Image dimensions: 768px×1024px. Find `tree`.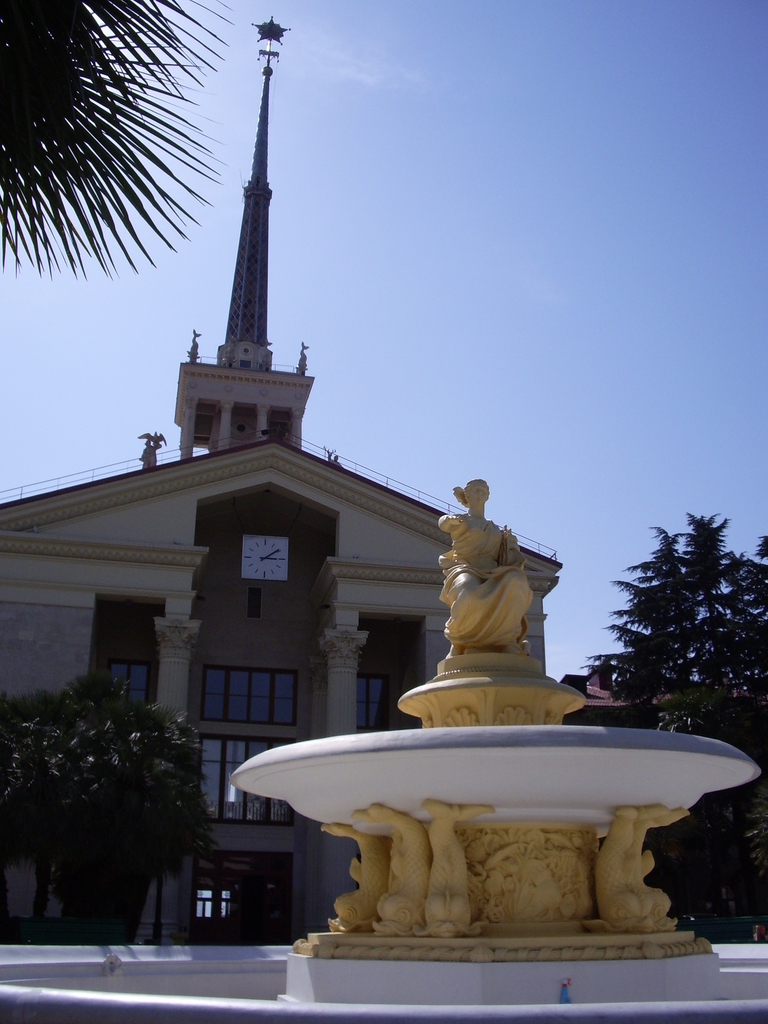
604:497:746:744.
